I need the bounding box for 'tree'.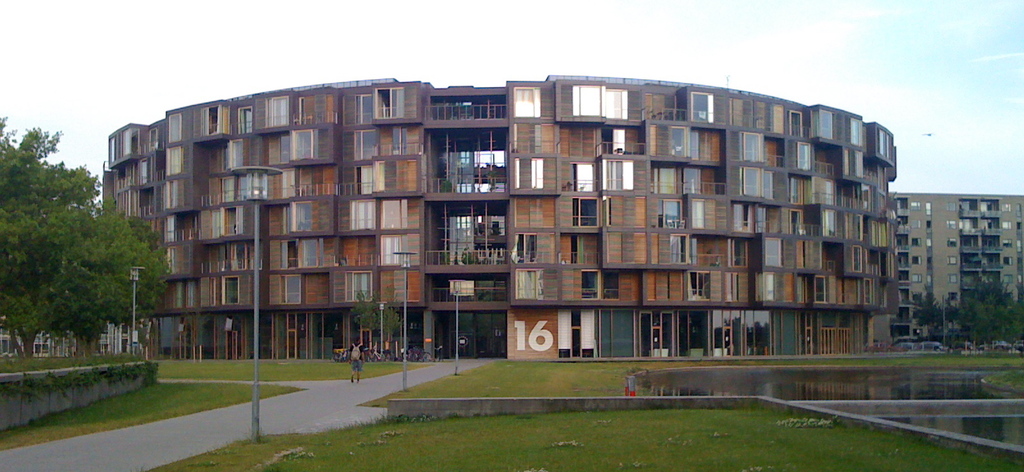
Here it is: Rect(10, 141, 136, 379).
